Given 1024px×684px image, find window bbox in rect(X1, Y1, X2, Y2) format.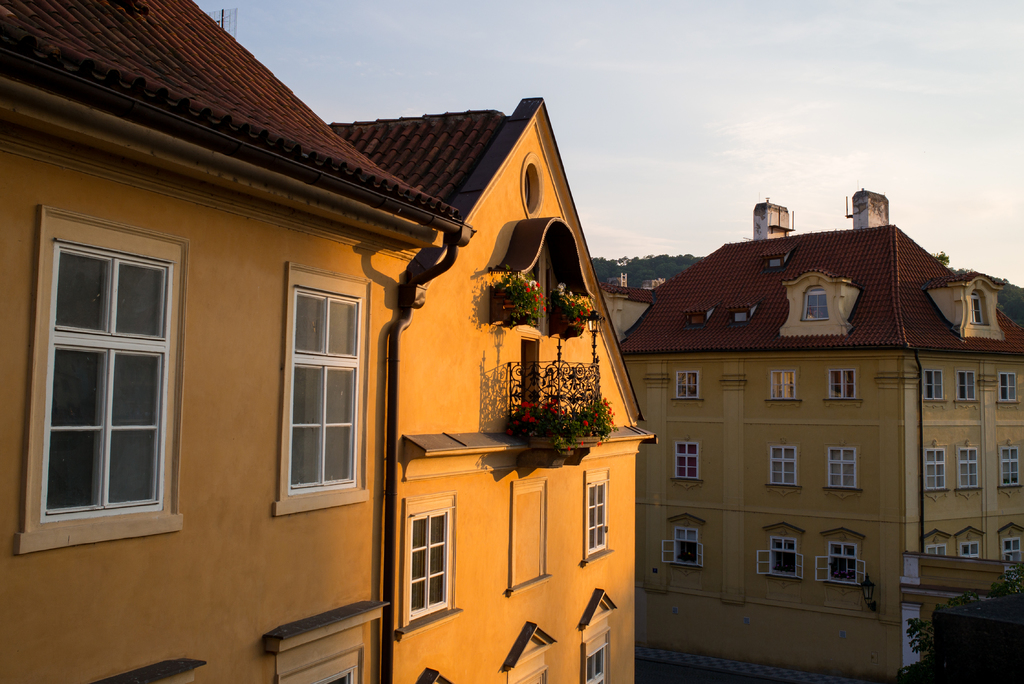
rect(766, 445, 799, 487).
